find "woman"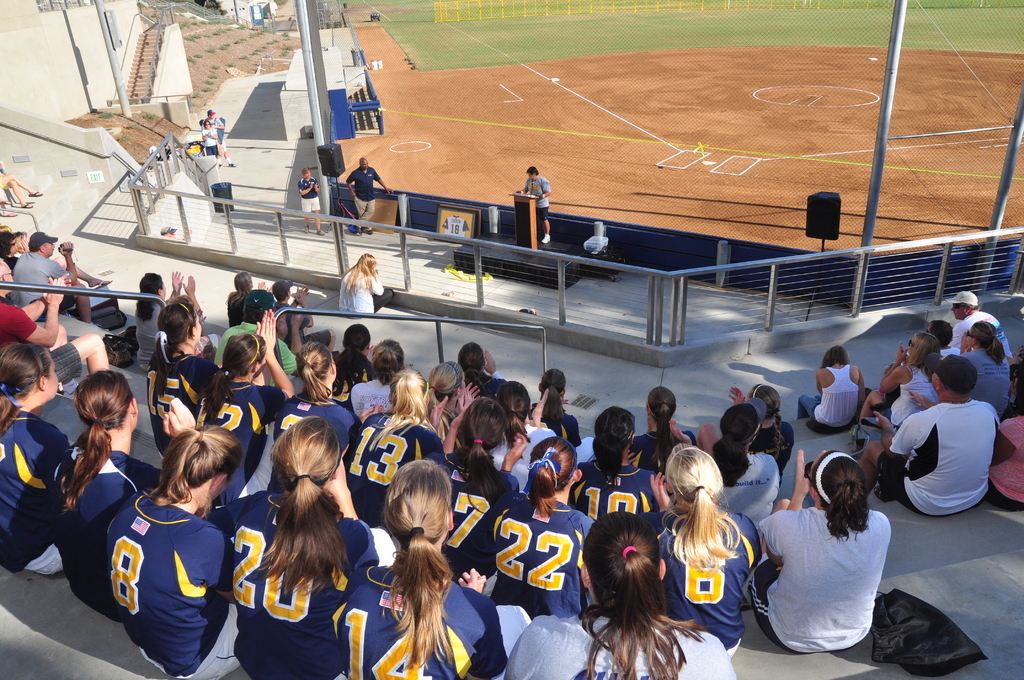
{"left": 952, "top": 317, "right": 1011, "bottom": 425}
